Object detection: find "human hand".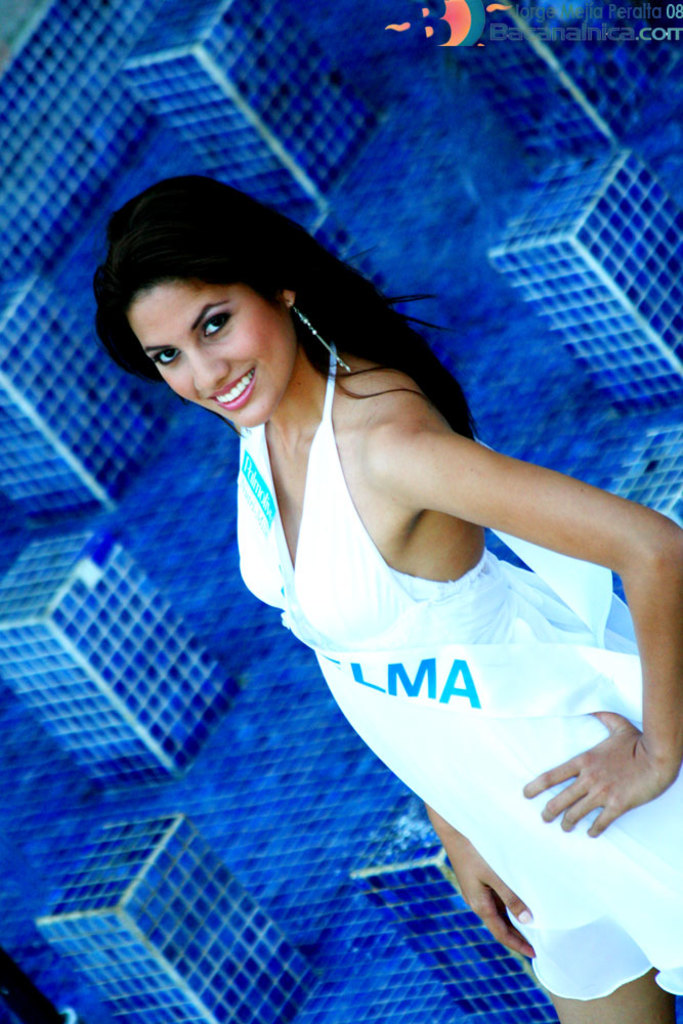
441 839 533 963.
